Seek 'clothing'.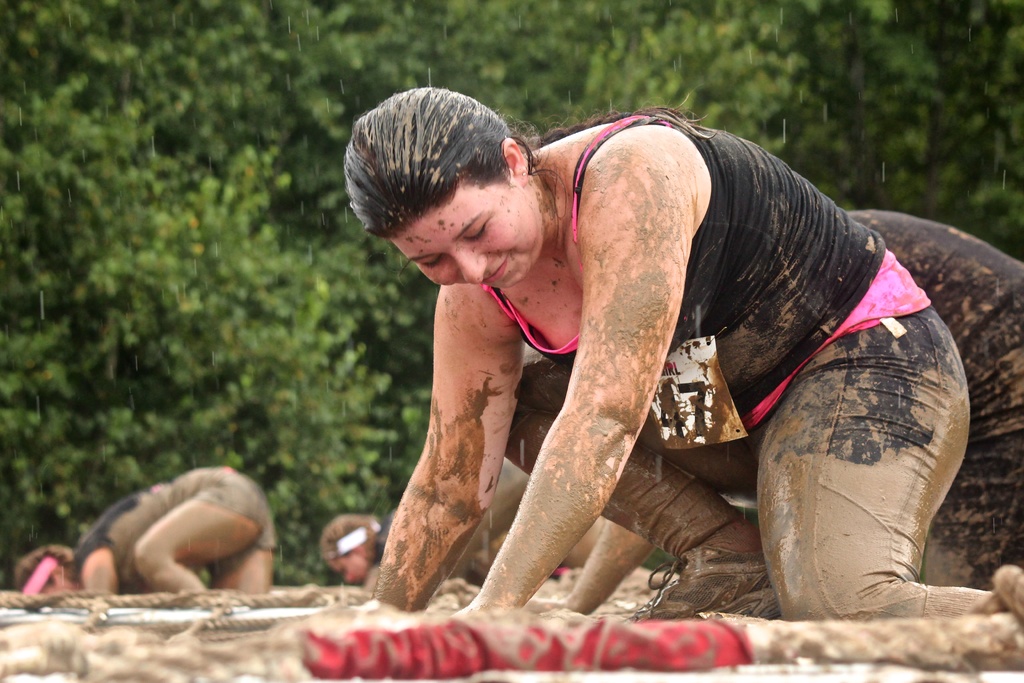
(476, 109, 969, 618).
